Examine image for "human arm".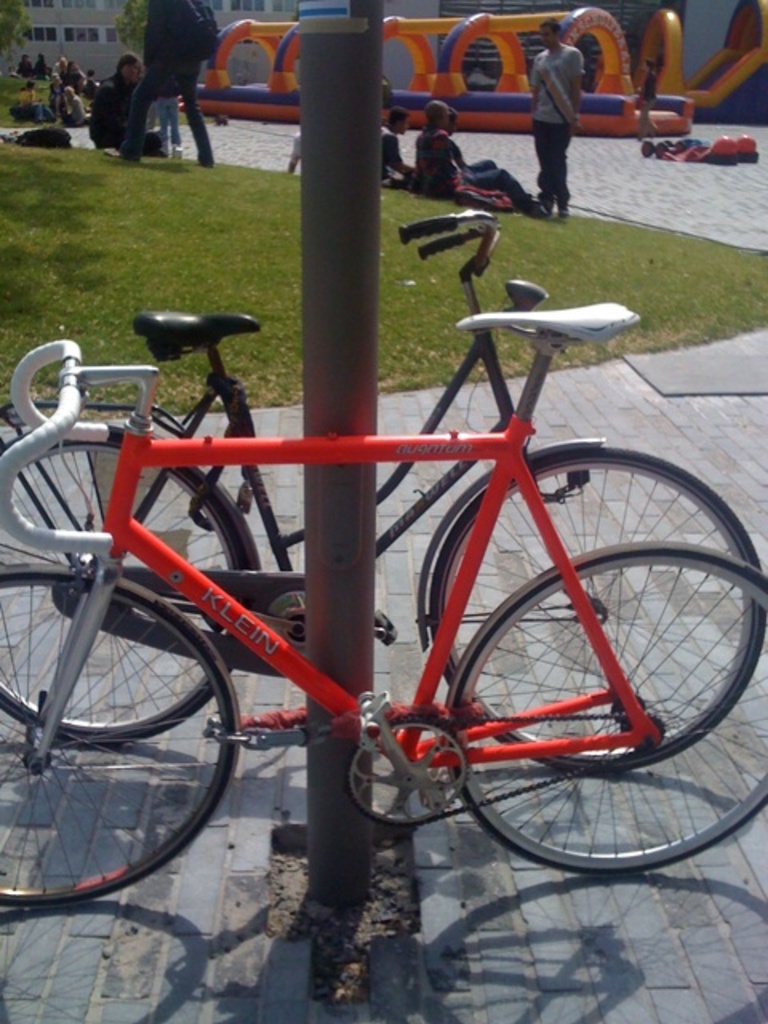
Examination result: region(381, 126, 418, 181).
